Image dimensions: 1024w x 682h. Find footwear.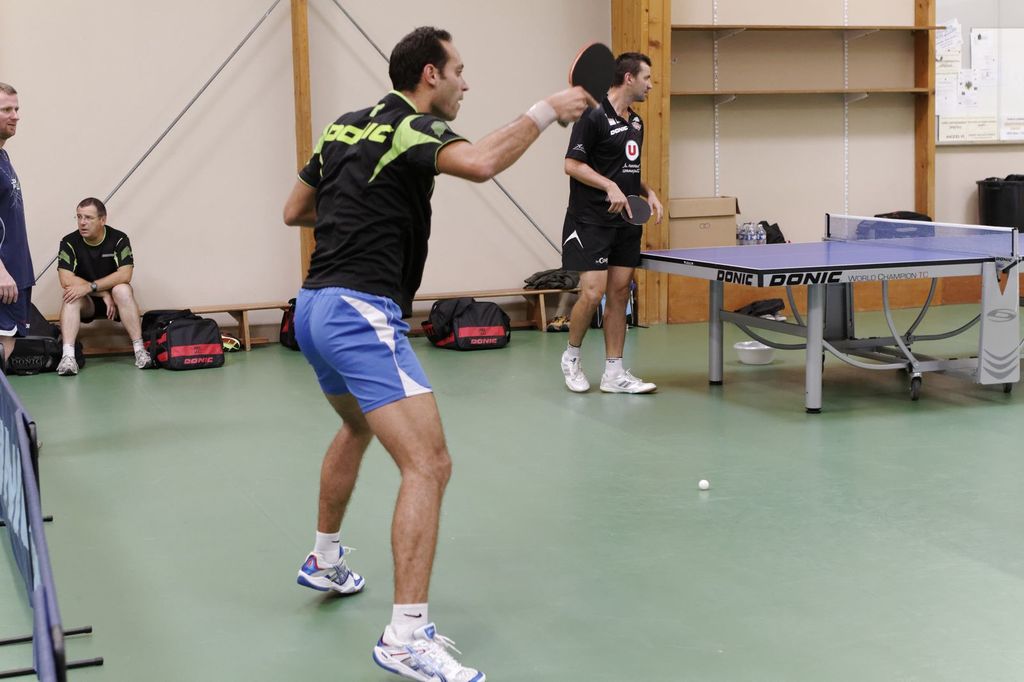
x1=61, y1=357, x2=77, y2=376.
